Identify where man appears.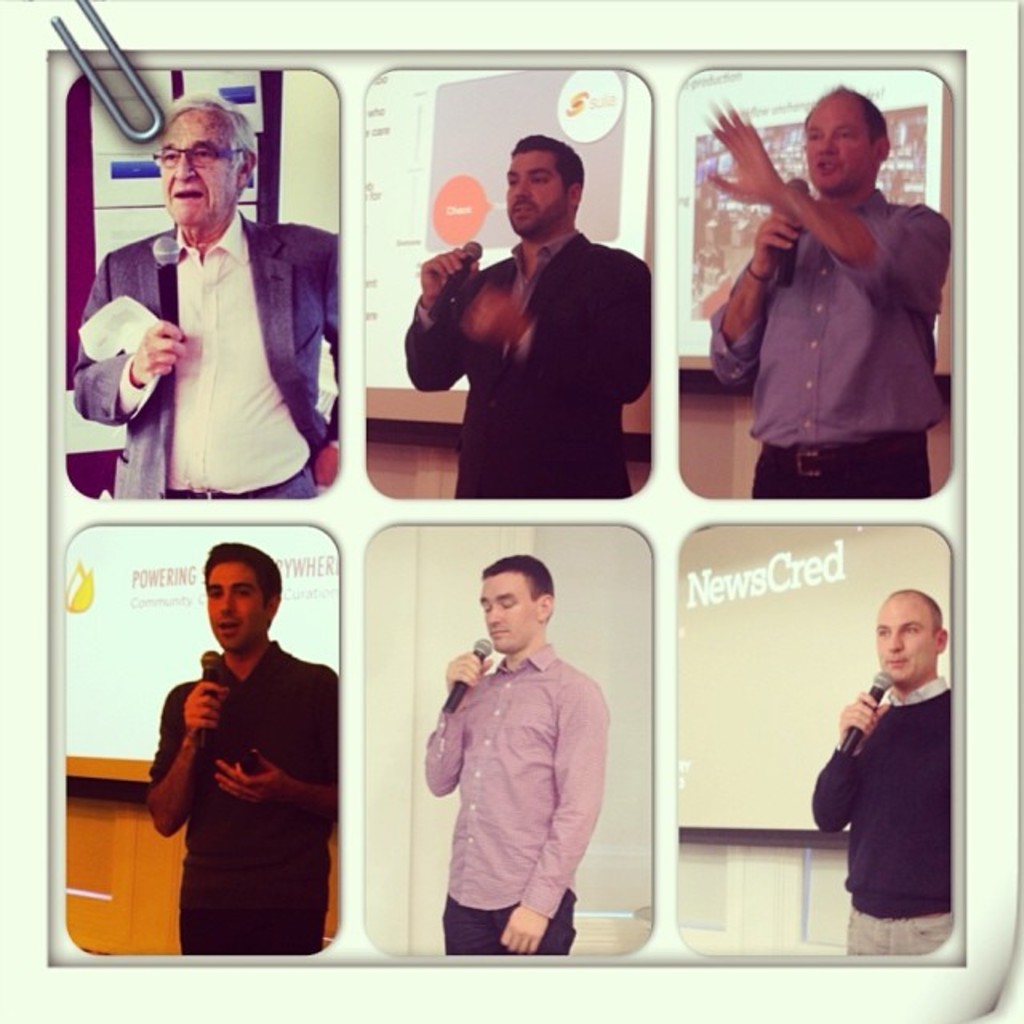
Appears at region(680, 72, 950, 502).
